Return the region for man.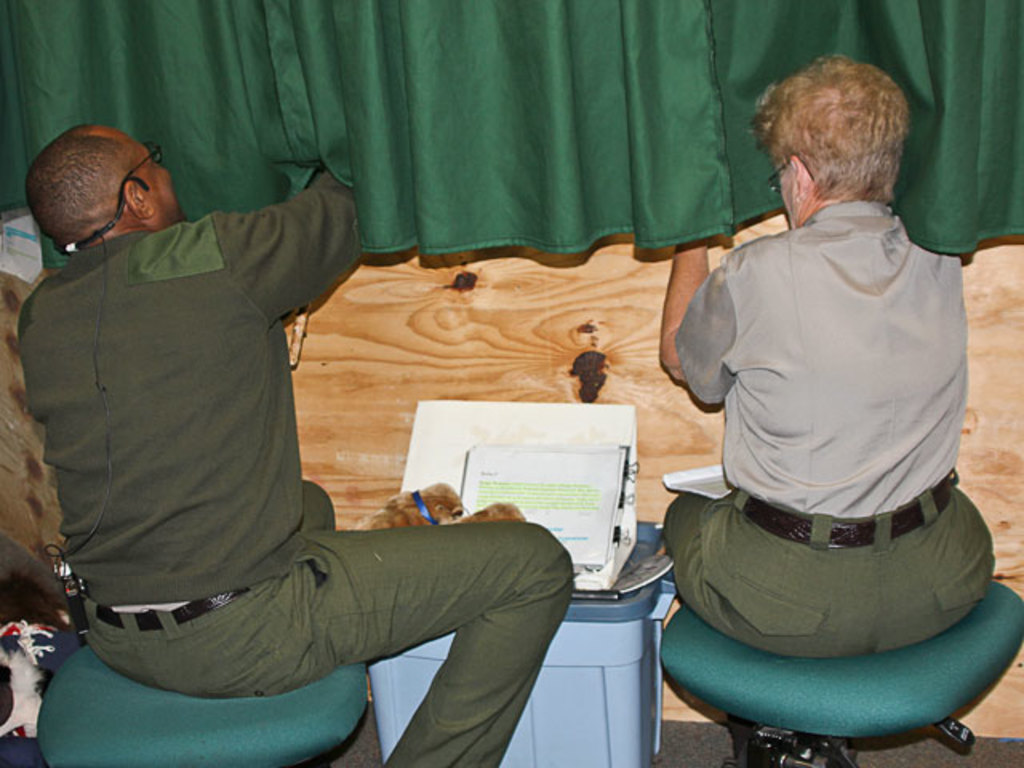
rect(666, 53, 1022, 766).
